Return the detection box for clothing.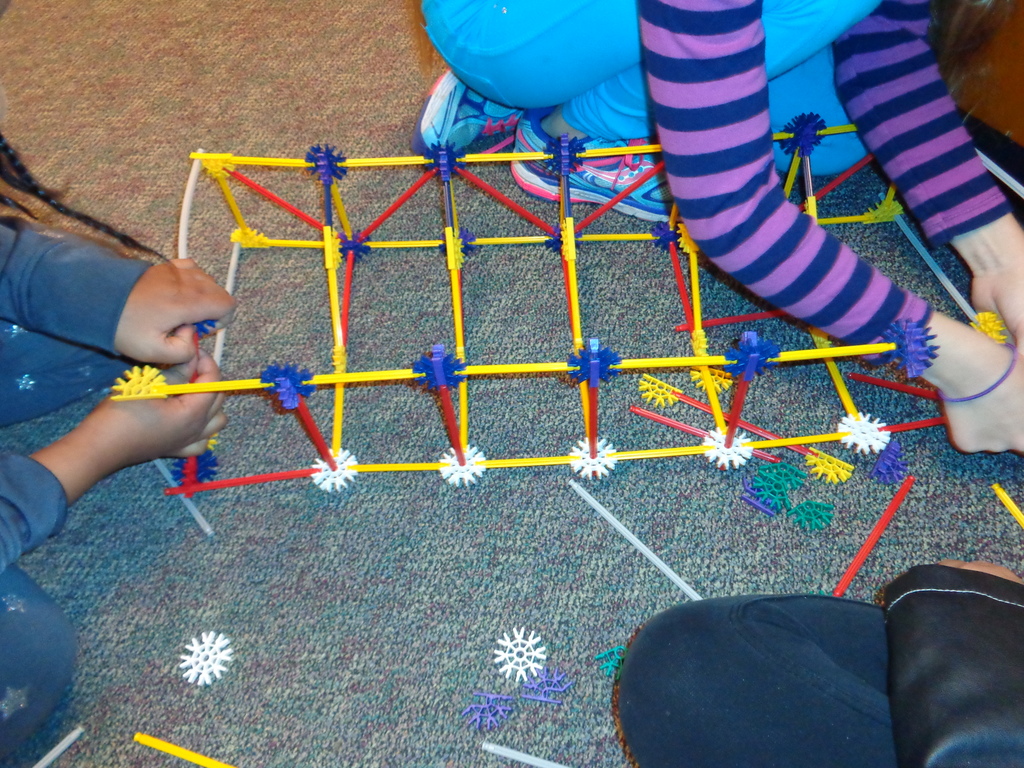
l=625, t=573, r=1023, b=767.
